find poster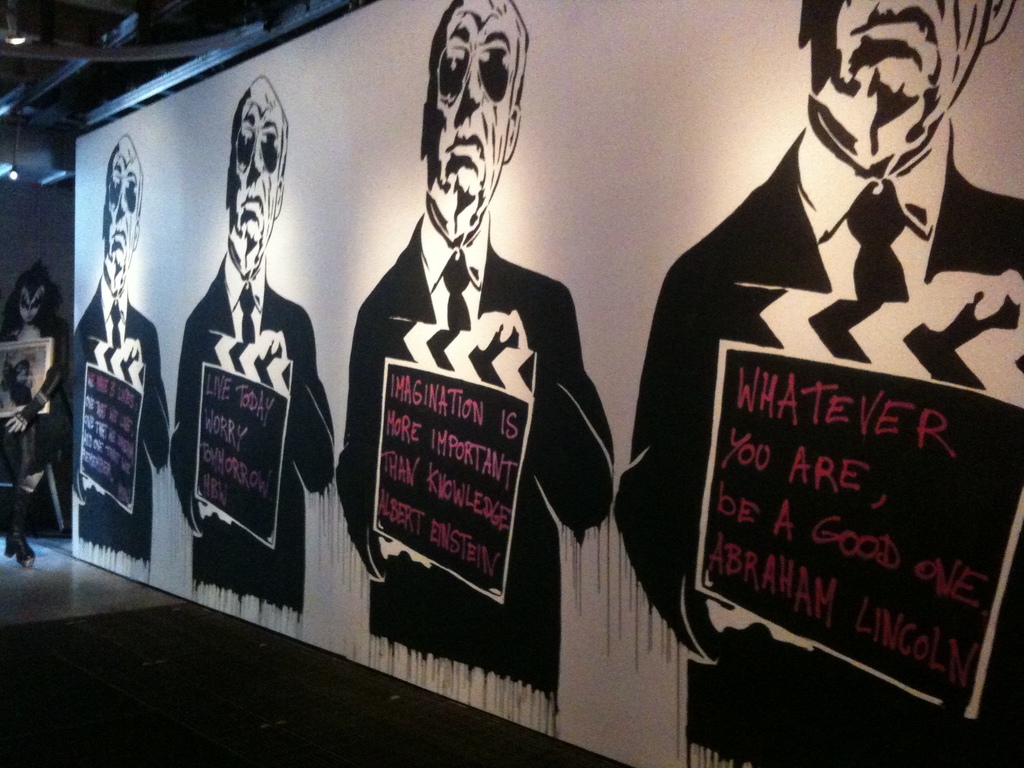
<bbox>374, 360, 532, 598</bbox>
